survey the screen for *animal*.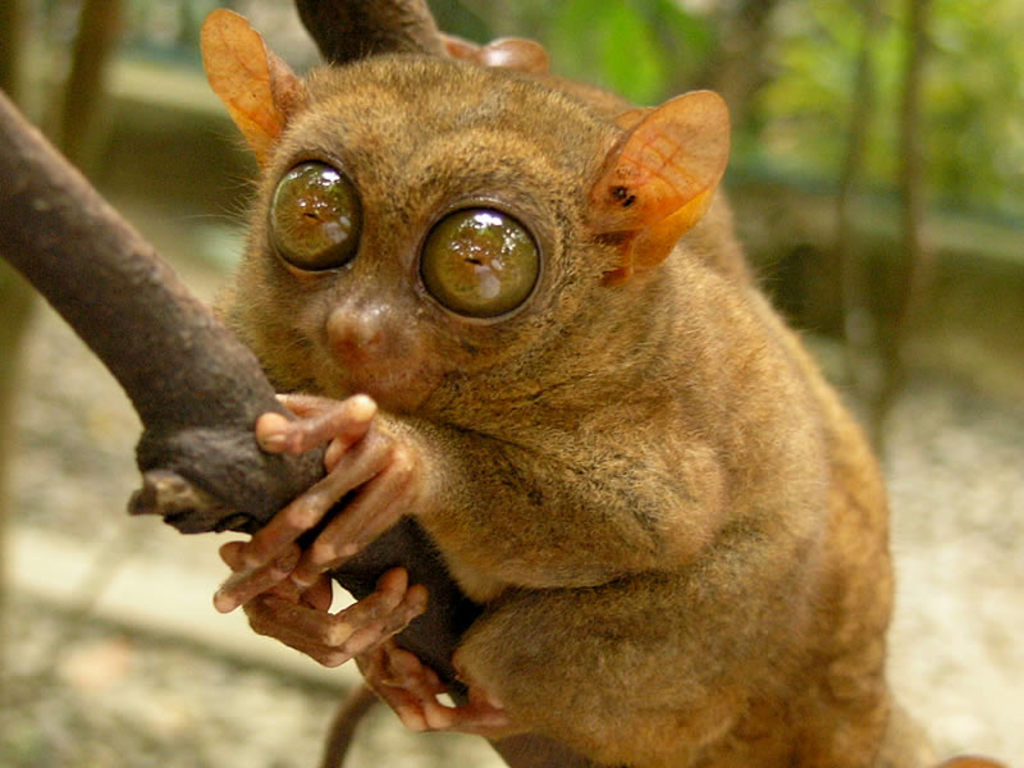
Survey found: pyautogui.locateOnScreen(198, 1, 1014, 767).
